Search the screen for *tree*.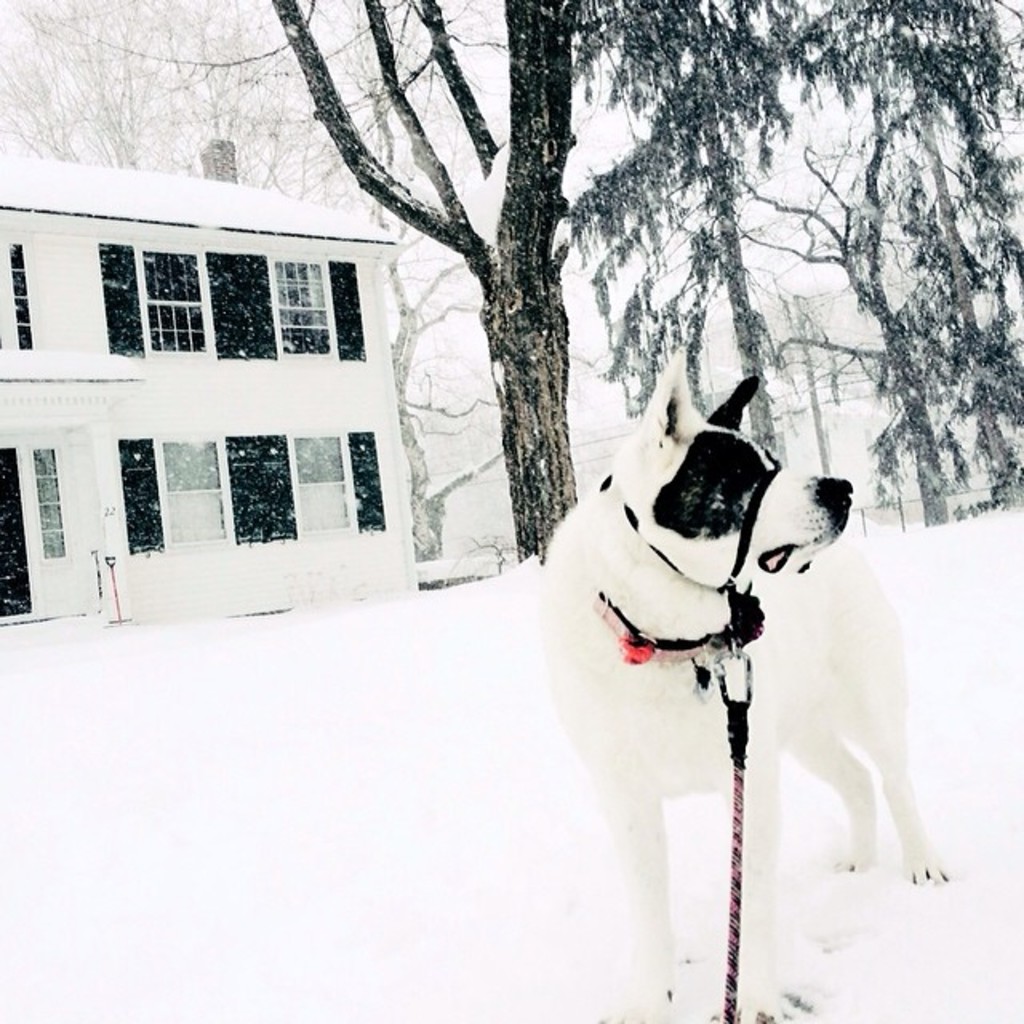
Found at (left=261, top=0, right=638, bottom=560).
